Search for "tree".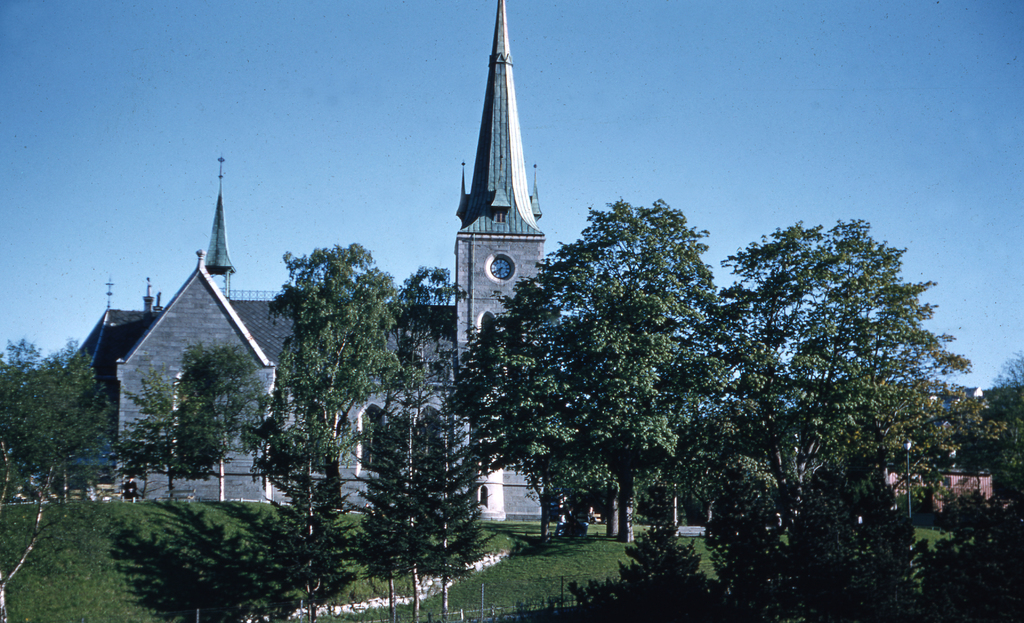
Found at bbox=(380, 263, 460, 448).
